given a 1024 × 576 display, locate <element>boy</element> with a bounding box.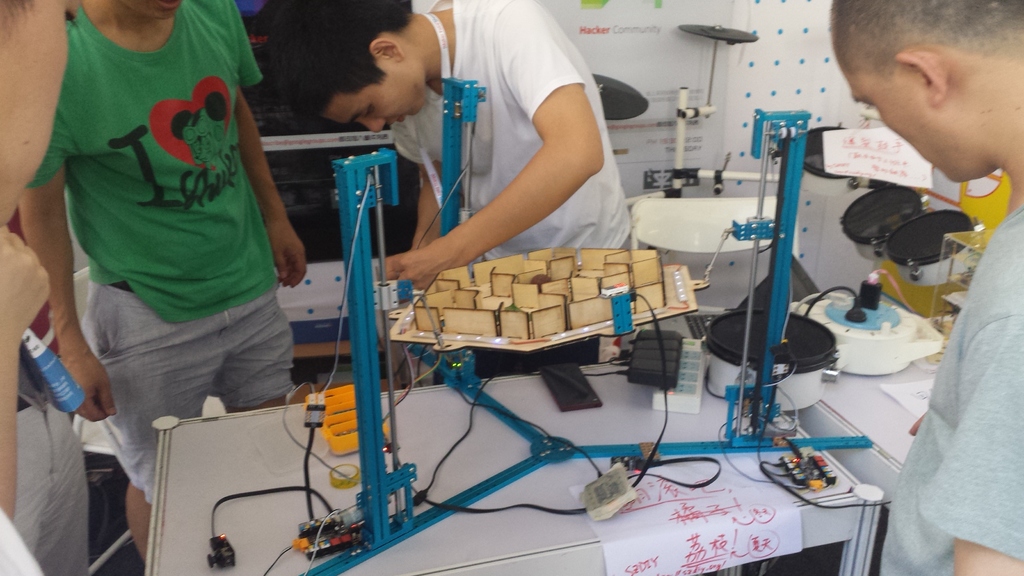
Located: [829,0,1023,575].
